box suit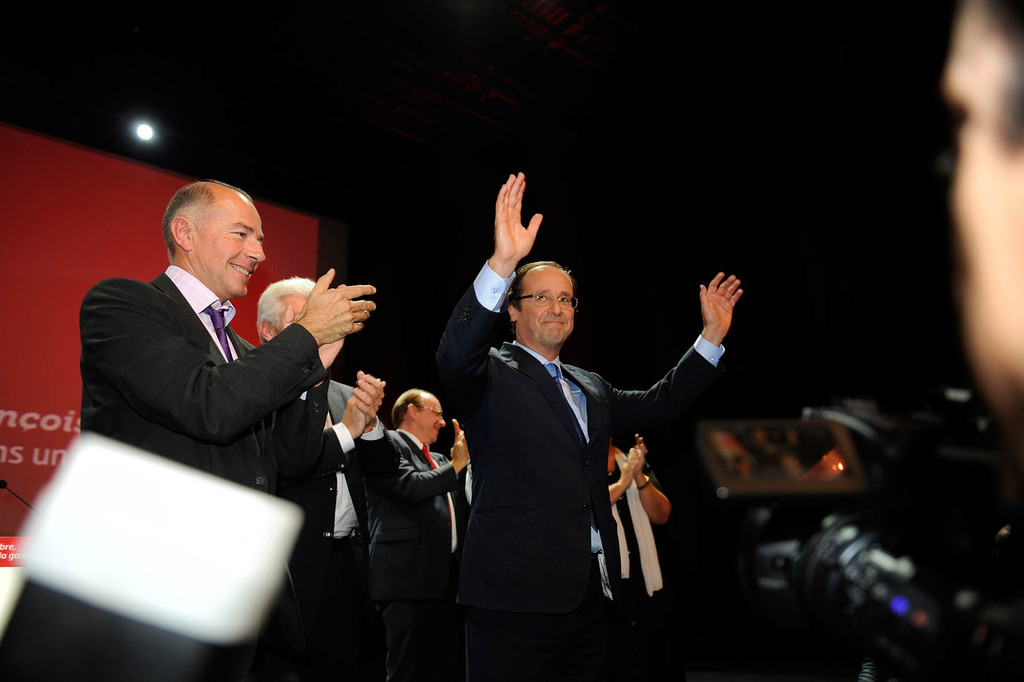
x1=289 y1=377 x2=404 y2=681
